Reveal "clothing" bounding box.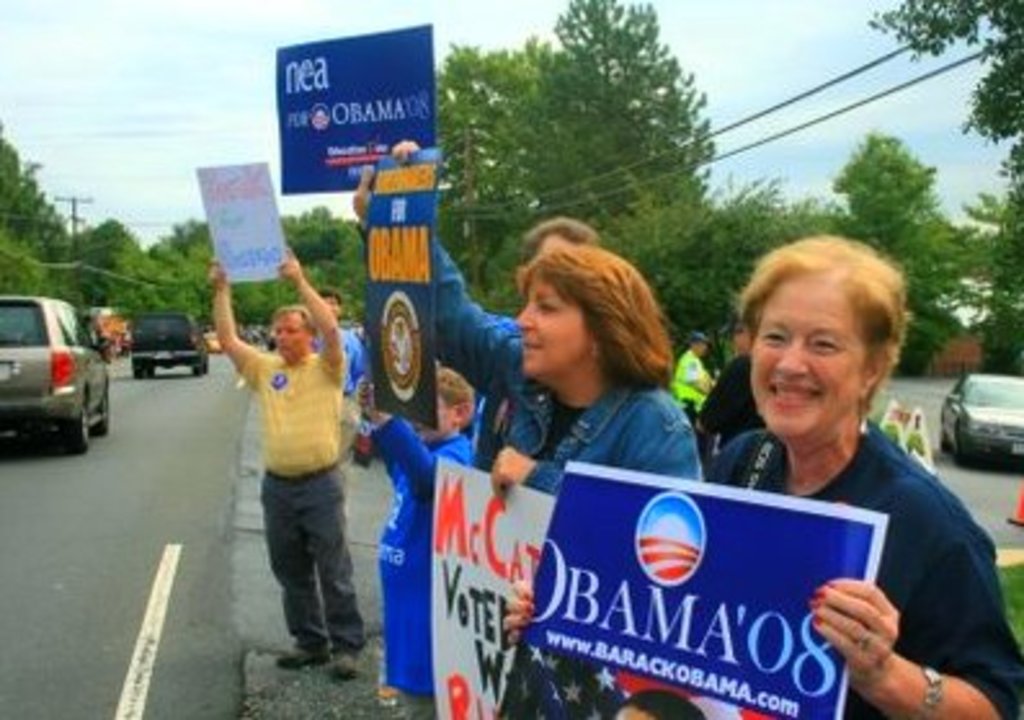
Revealed: box(371, 408, 472, 697).
